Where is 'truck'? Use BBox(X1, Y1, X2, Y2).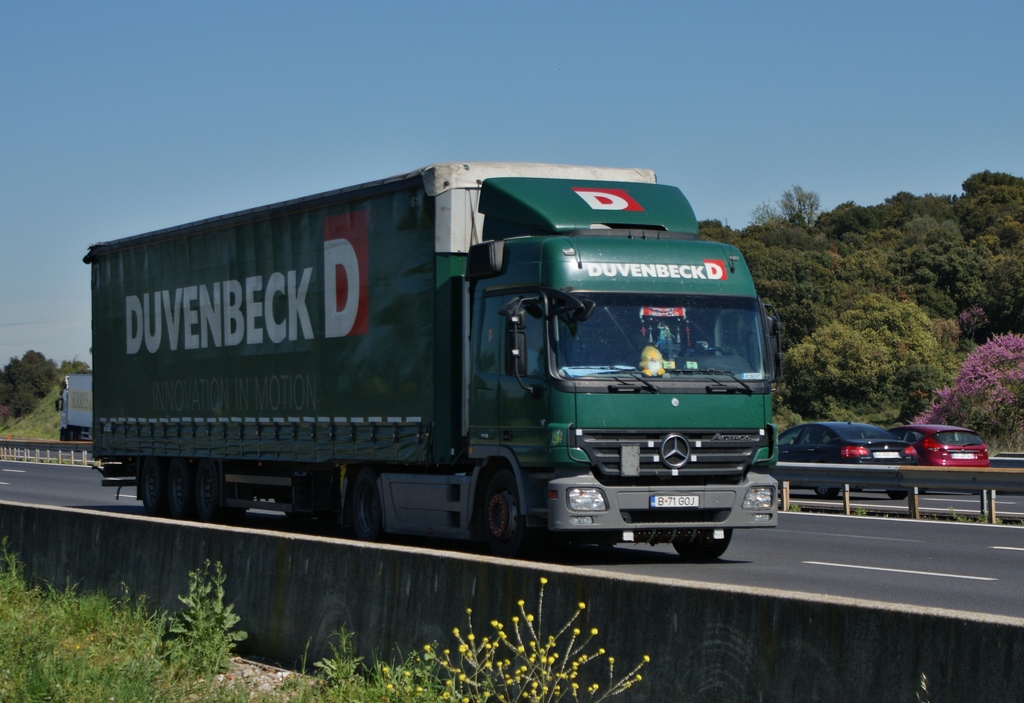
BBox(74, 167, 798, 578).
